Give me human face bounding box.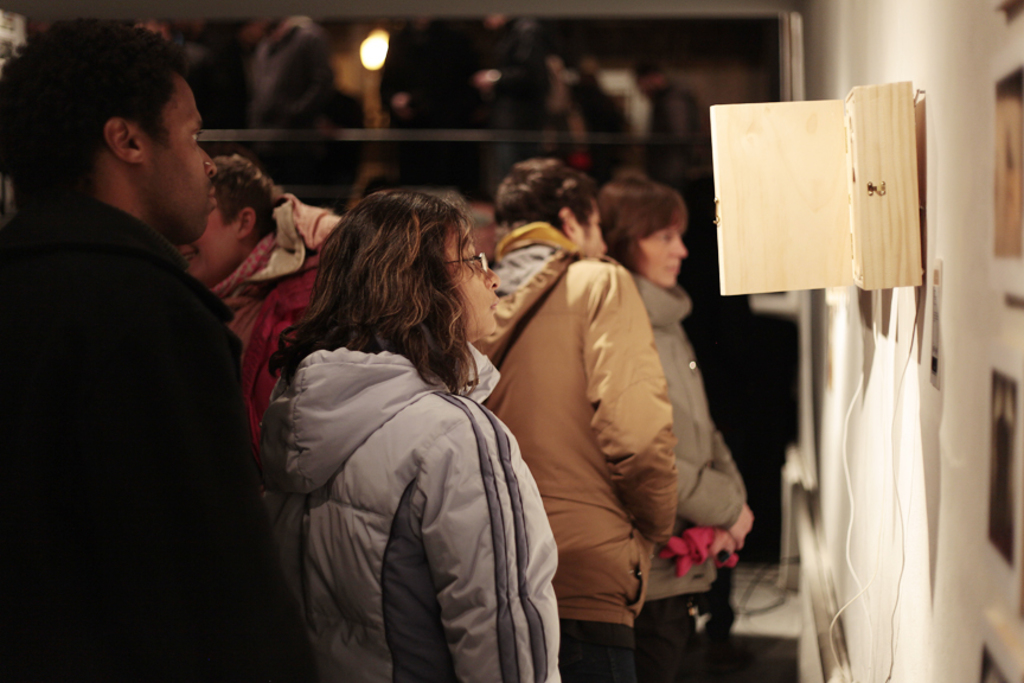
rect(572, 200, 603, 260).
